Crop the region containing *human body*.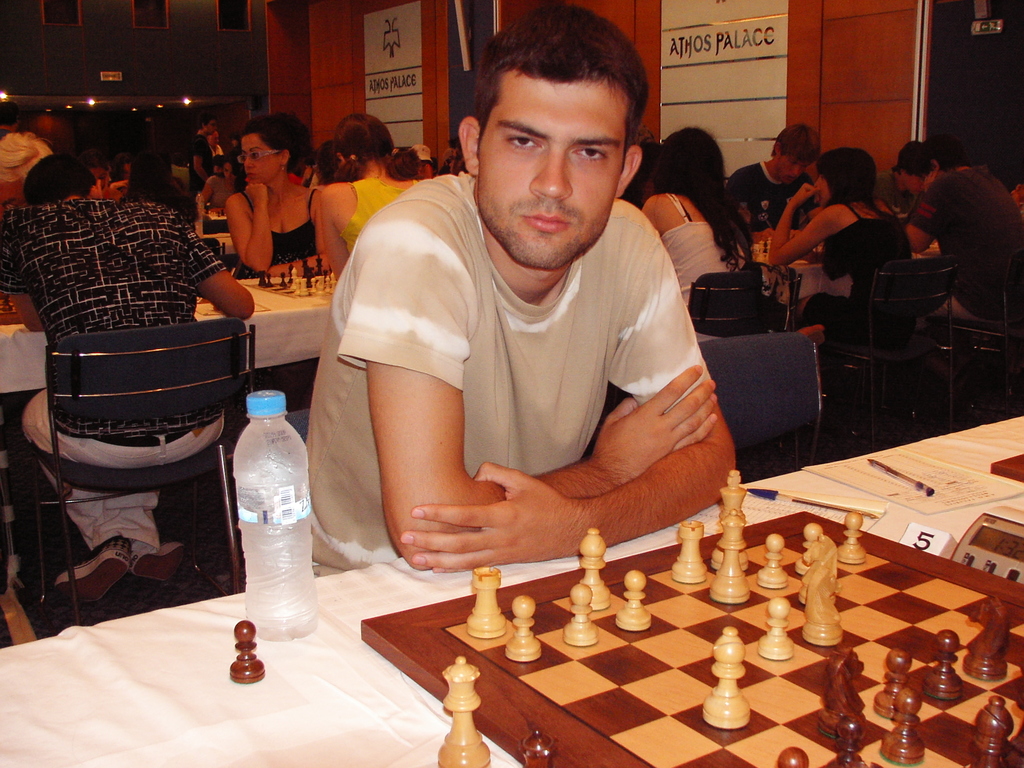
Crop region: Rect(220, 109, 329, 277).
